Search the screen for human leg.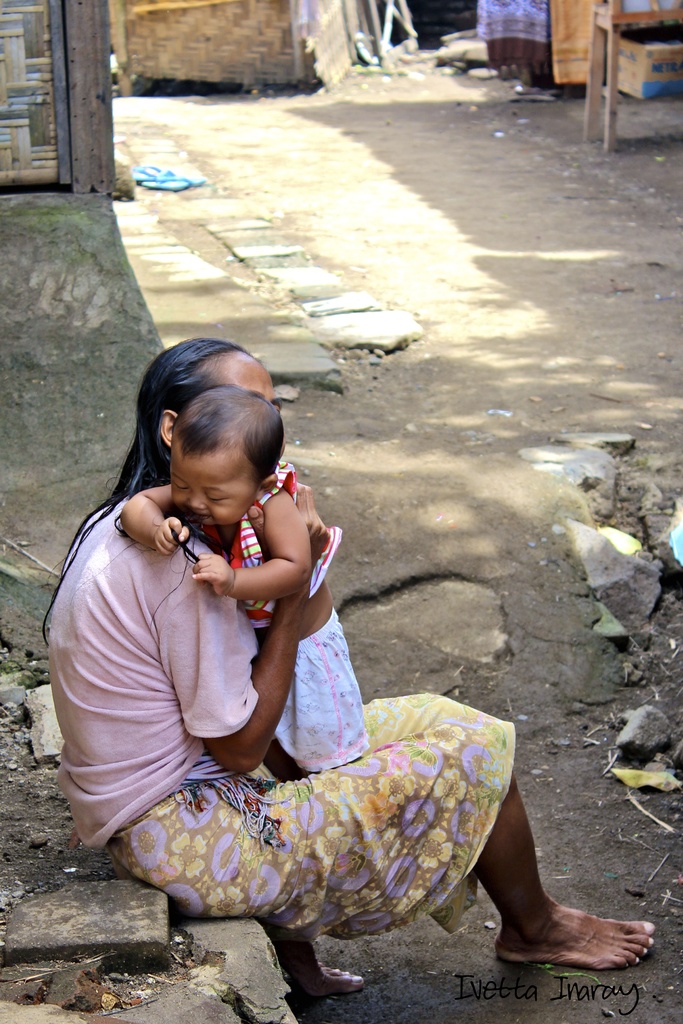
Found at select_region(470, 758, 655, 1004).
